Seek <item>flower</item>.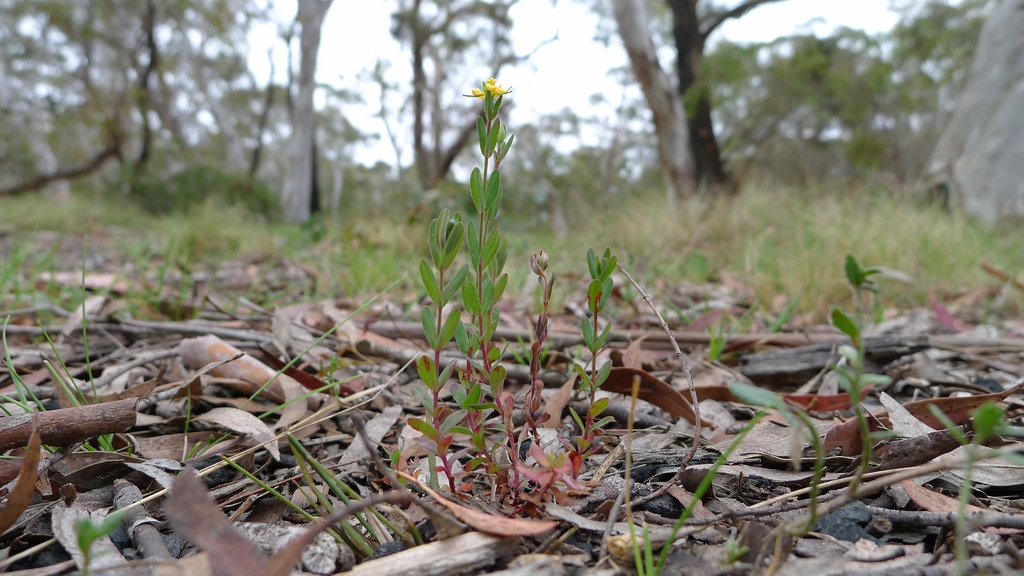
465, 74, 506, 103.
